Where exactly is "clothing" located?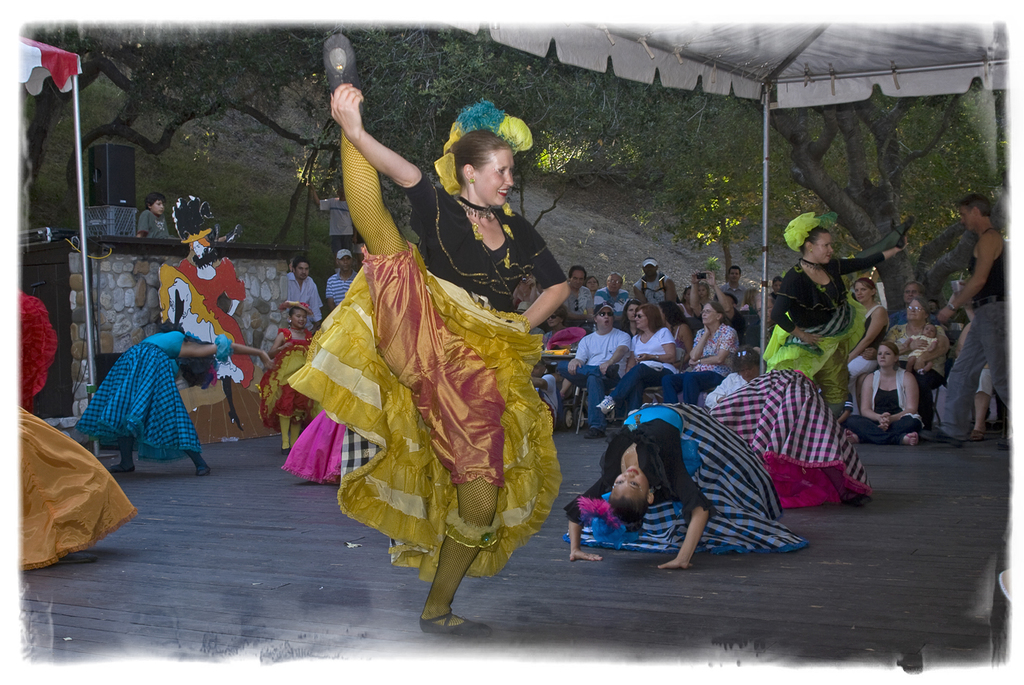
Its bounding box is <box>324,270,358,305</box>.
